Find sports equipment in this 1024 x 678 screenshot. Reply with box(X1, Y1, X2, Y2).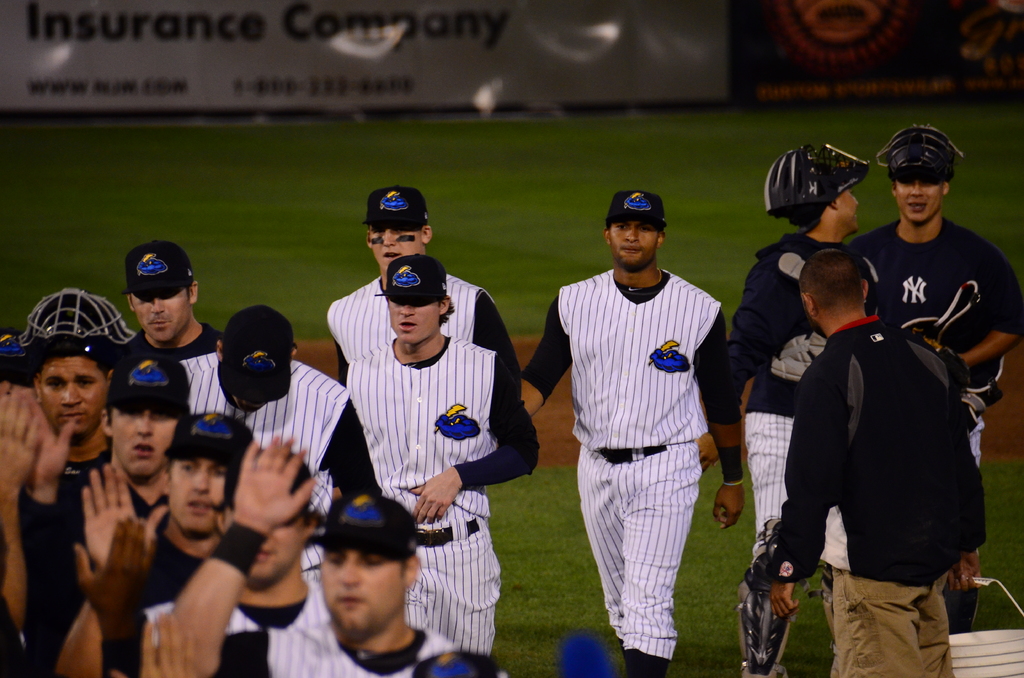
box(606, 190, 668, 227).
